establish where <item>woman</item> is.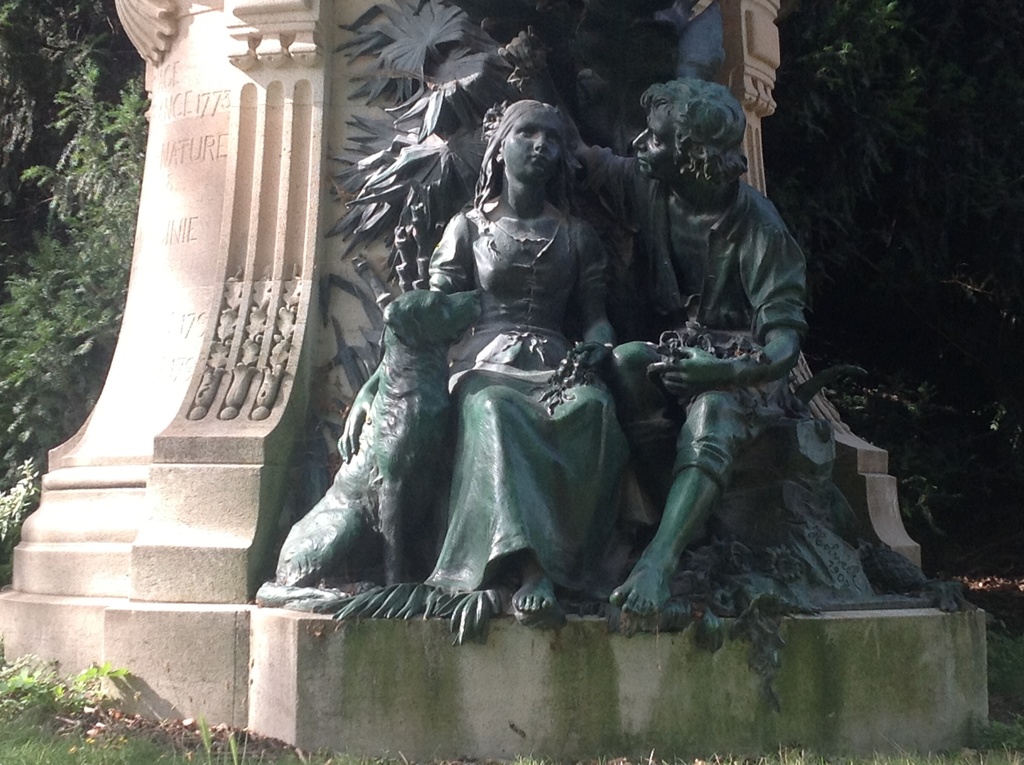
Established at (331,96,635,620).
